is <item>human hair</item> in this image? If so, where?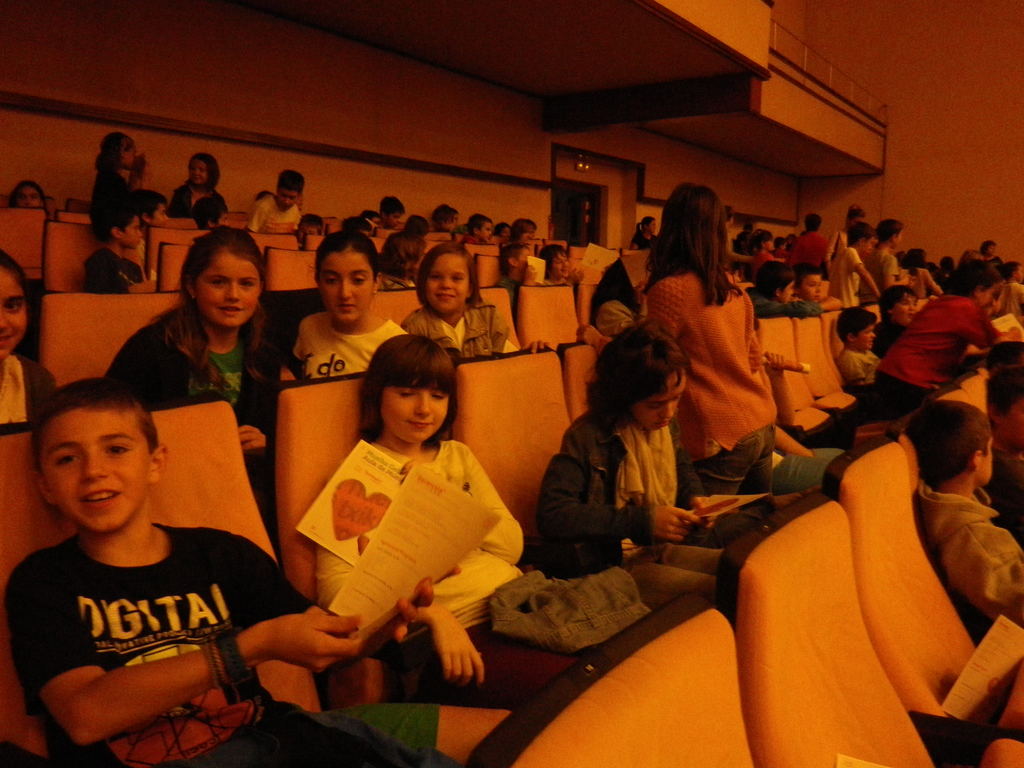
Yes, at {"left": 378, "top": 195, "right": 406, "bottom": 218}.
